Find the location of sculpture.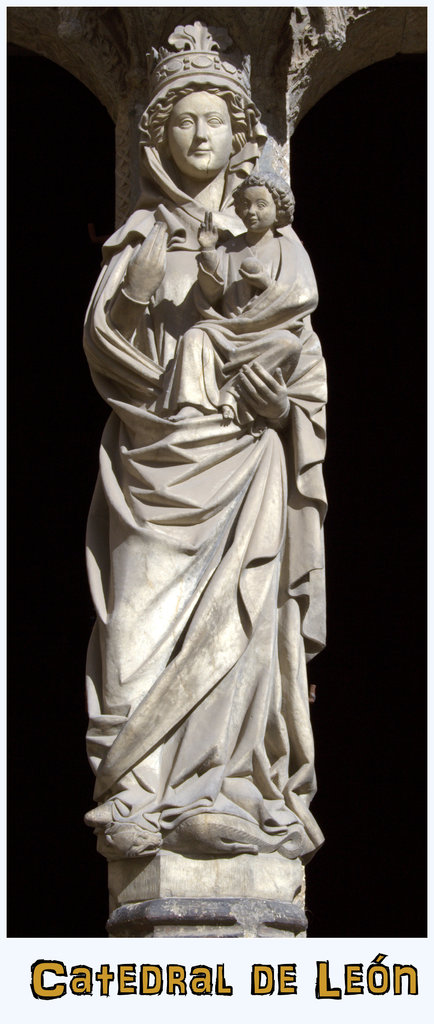
Location: BBox(156, 164, 316, 416).
